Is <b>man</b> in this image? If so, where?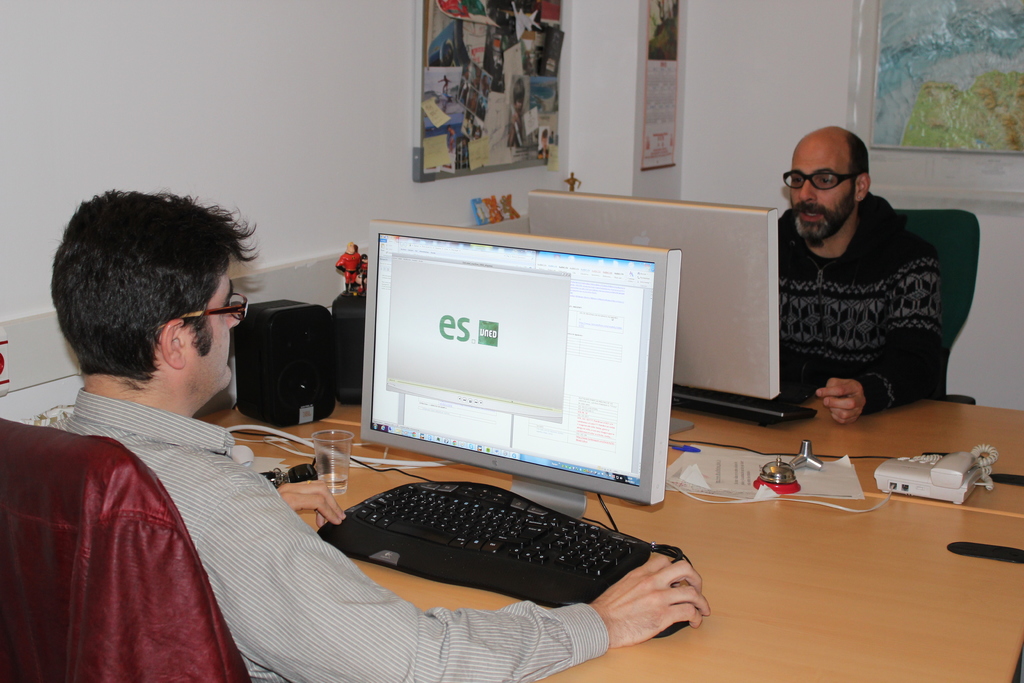
Yes, at bbox=[48, 184, 704, 682].
